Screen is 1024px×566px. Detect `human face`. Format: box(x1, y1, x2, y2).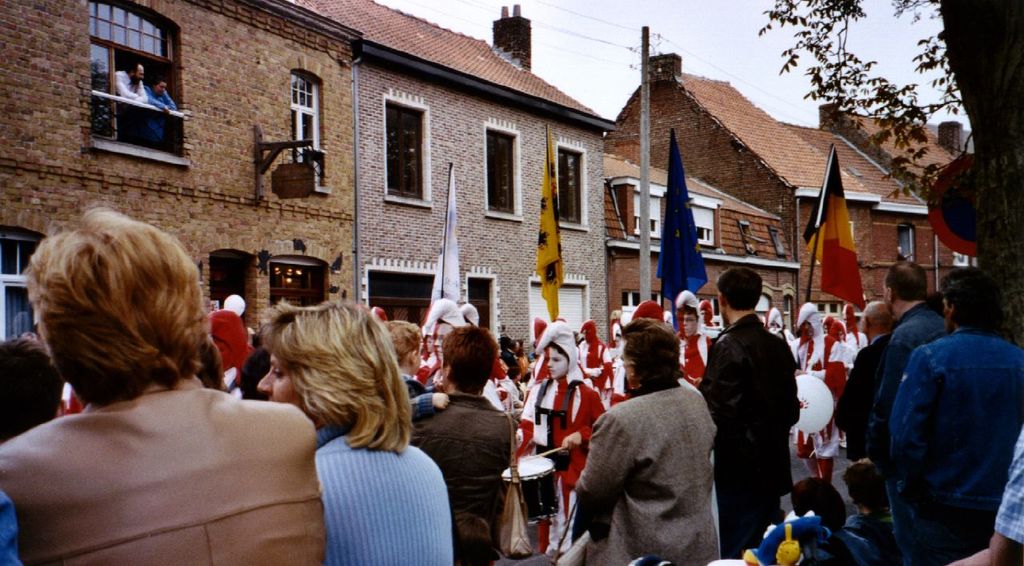
box(616, 346, 634, 384).
